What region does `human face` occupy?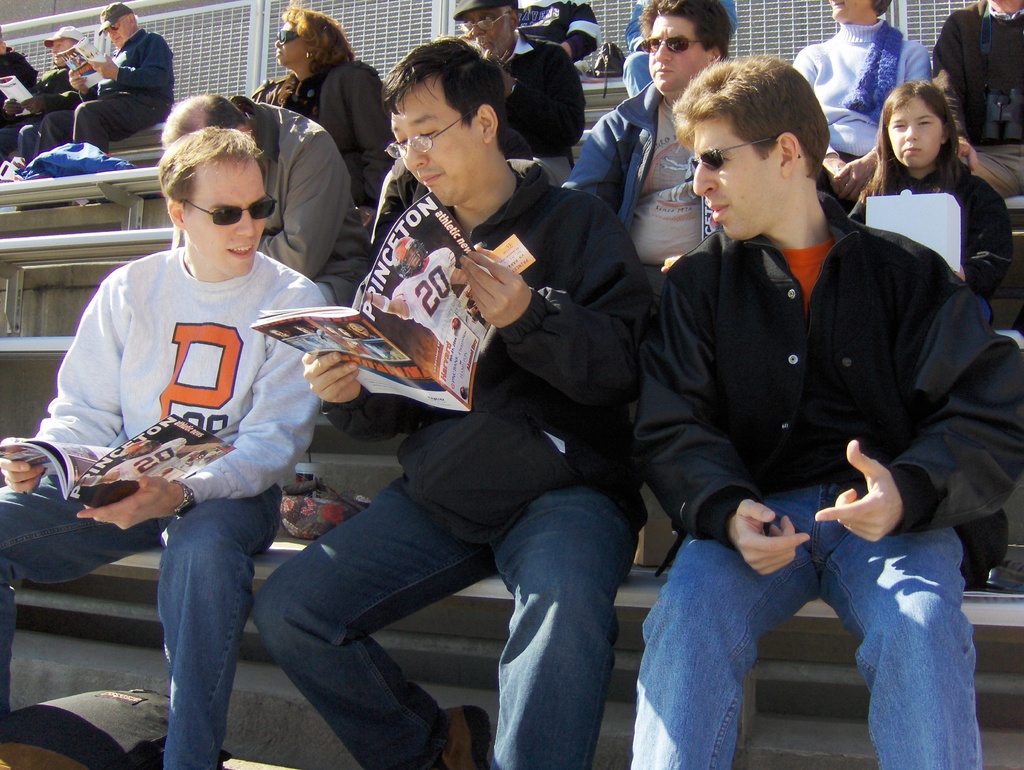
[x1=885, y1=97, x2=947, y2=163].
